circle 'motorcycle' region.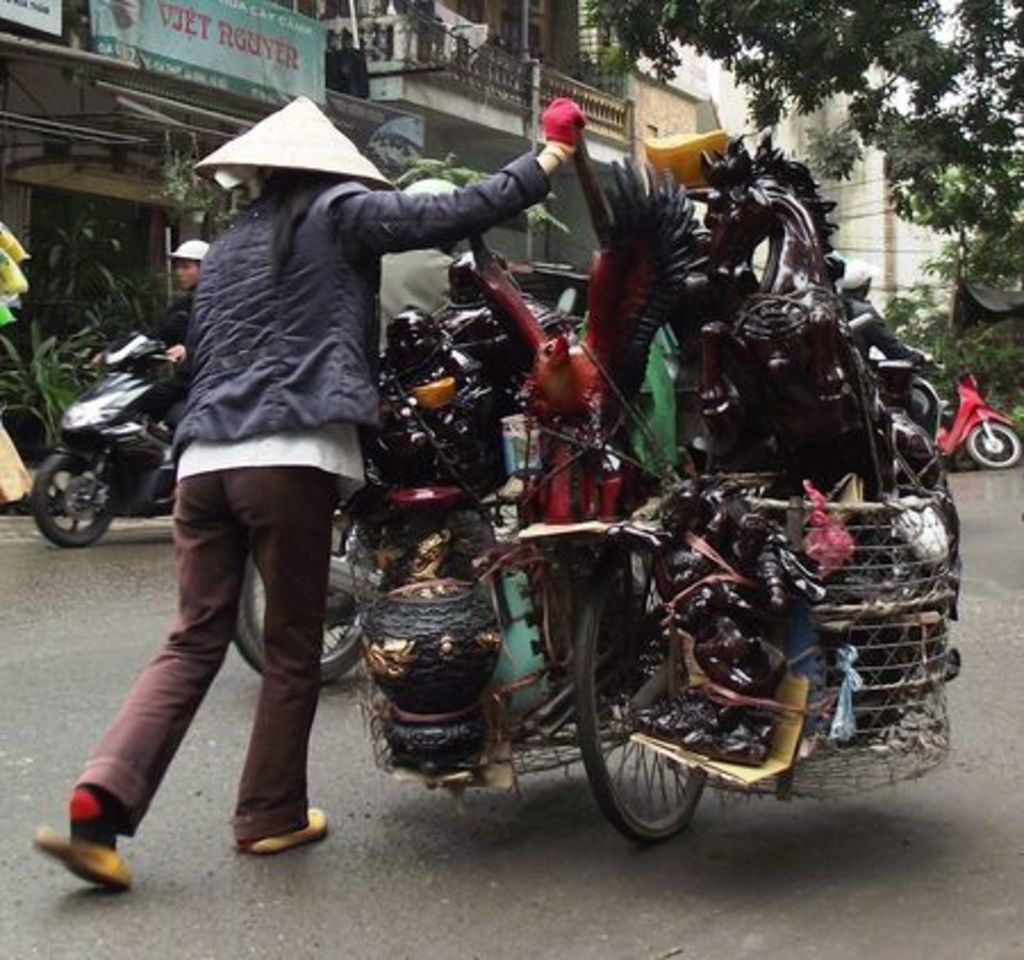
Region: Rect(23, 316, 177, 551).
